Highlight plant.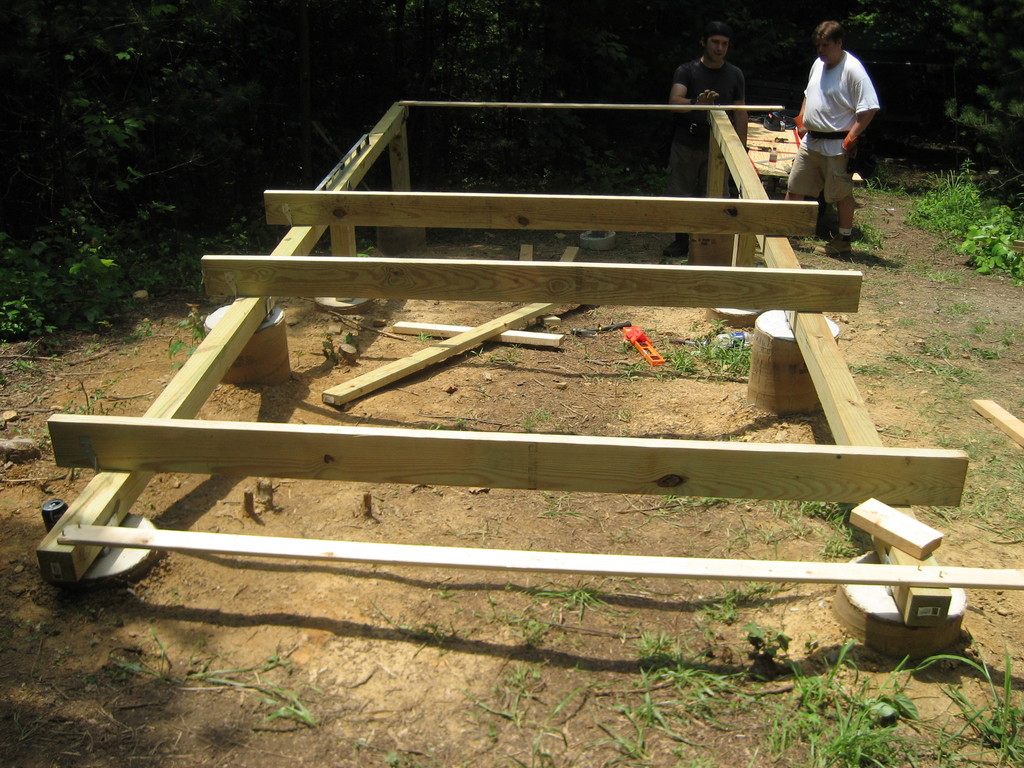
Highlighted region: x1=15 y1=426 x2=56 y2=440.
